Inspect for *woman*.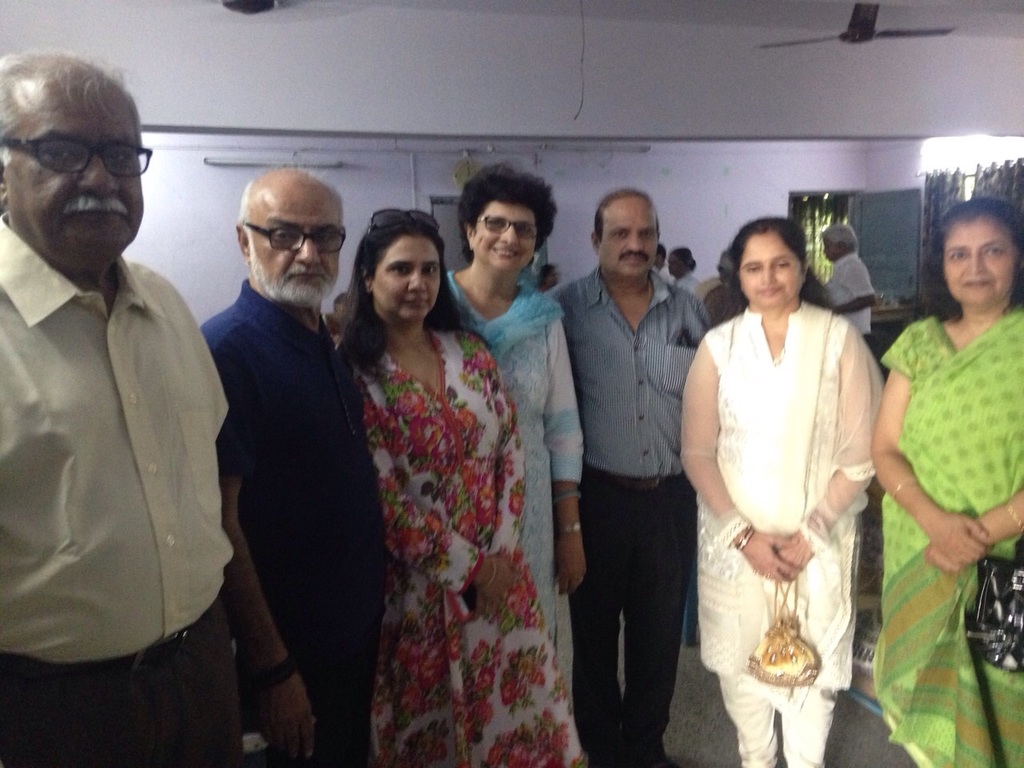
Inspection: bbox=[670, 215, 890, 767].
